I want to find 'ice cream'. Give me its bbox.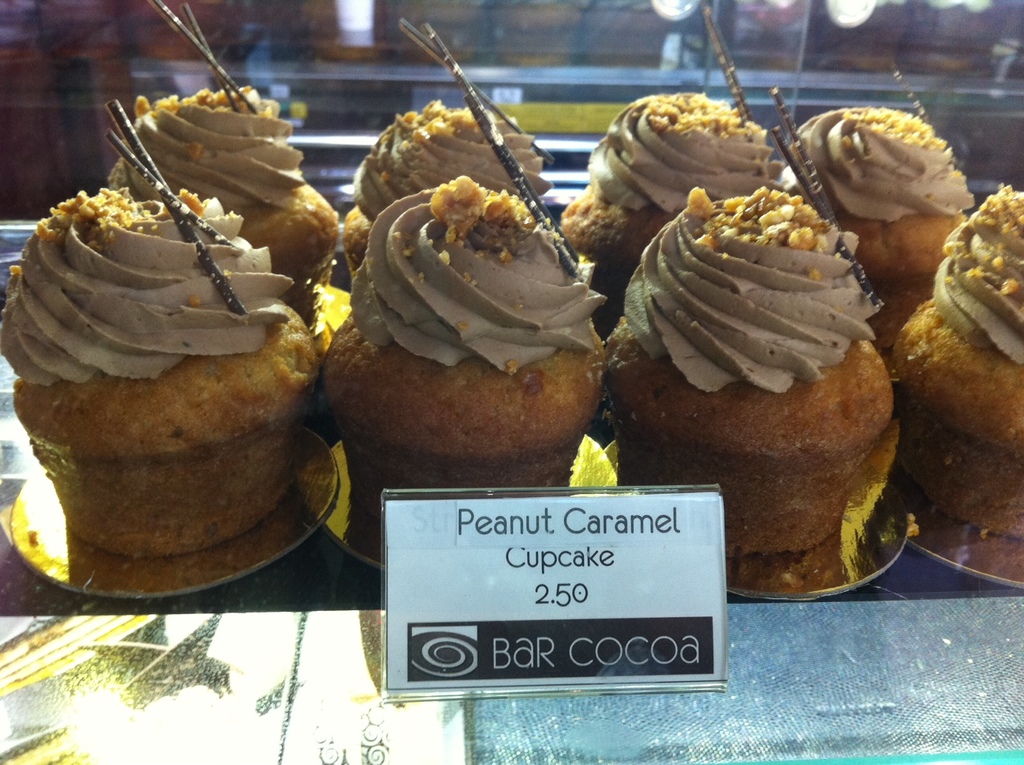
[318,107,636,506].
